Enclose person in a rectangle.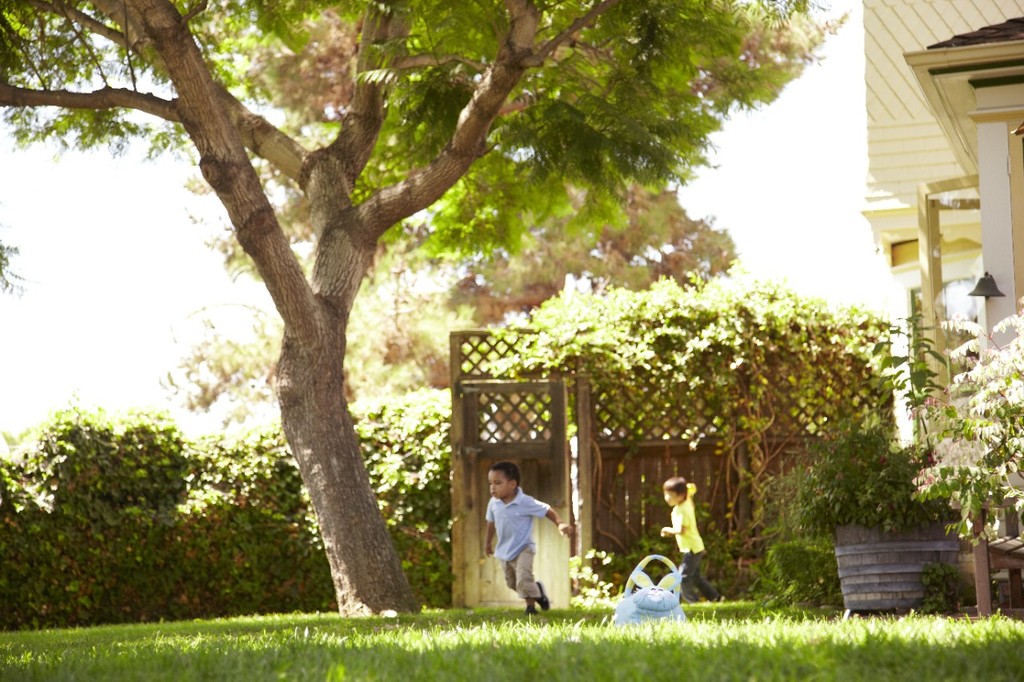
bbox=(664, 473, 720, 582).
